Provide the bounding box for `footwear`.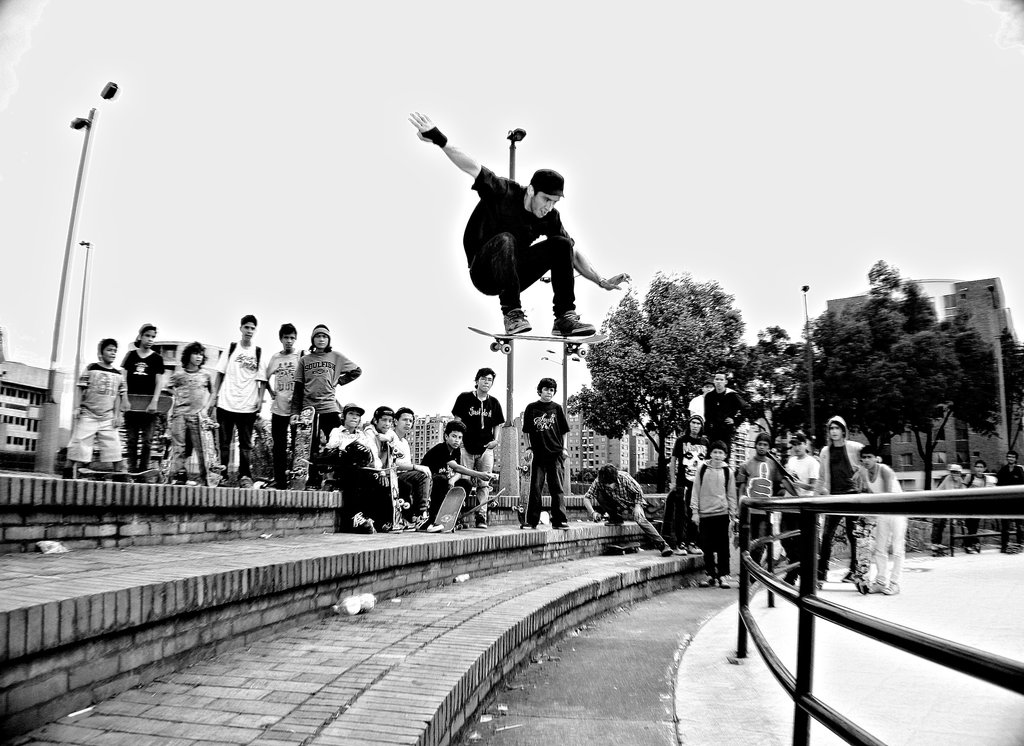
(554,519,569,531).
